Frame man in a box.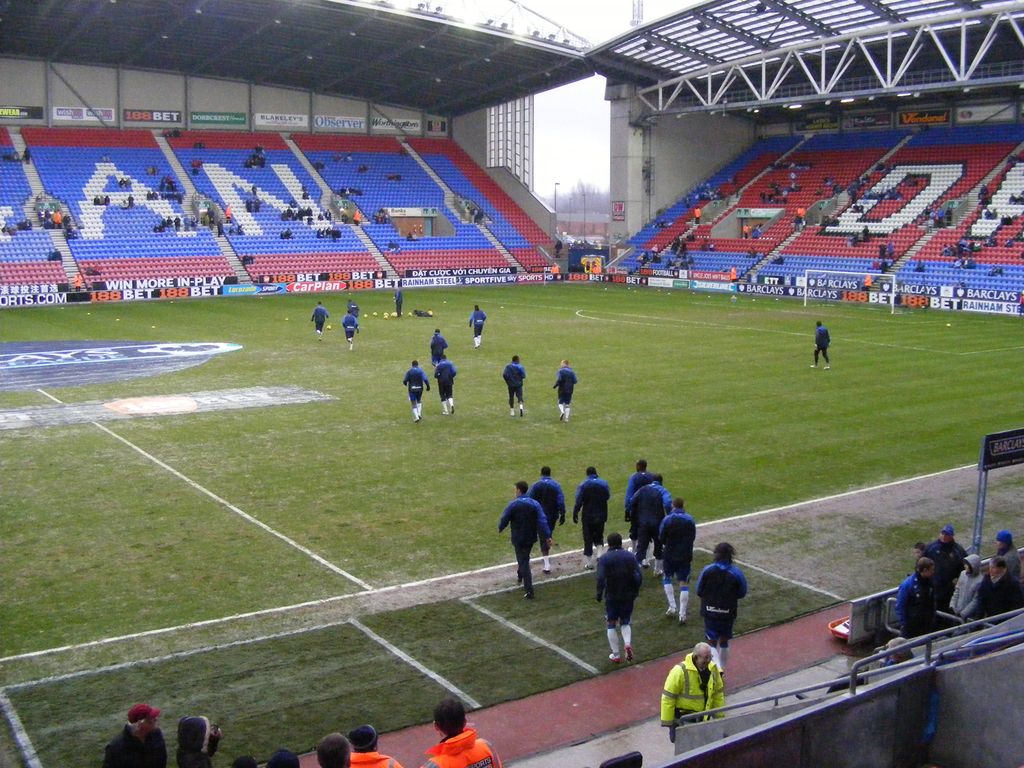
346:297:362:330.
